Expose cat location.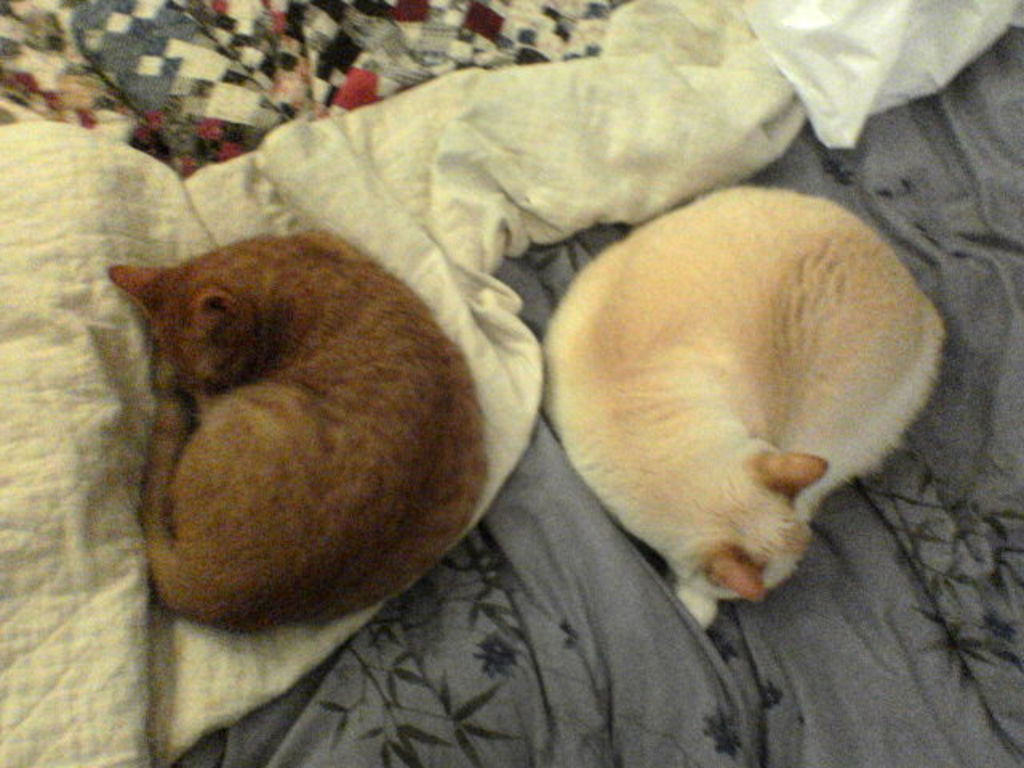
Exposed at l=542, t=181, r=955, b=632.
